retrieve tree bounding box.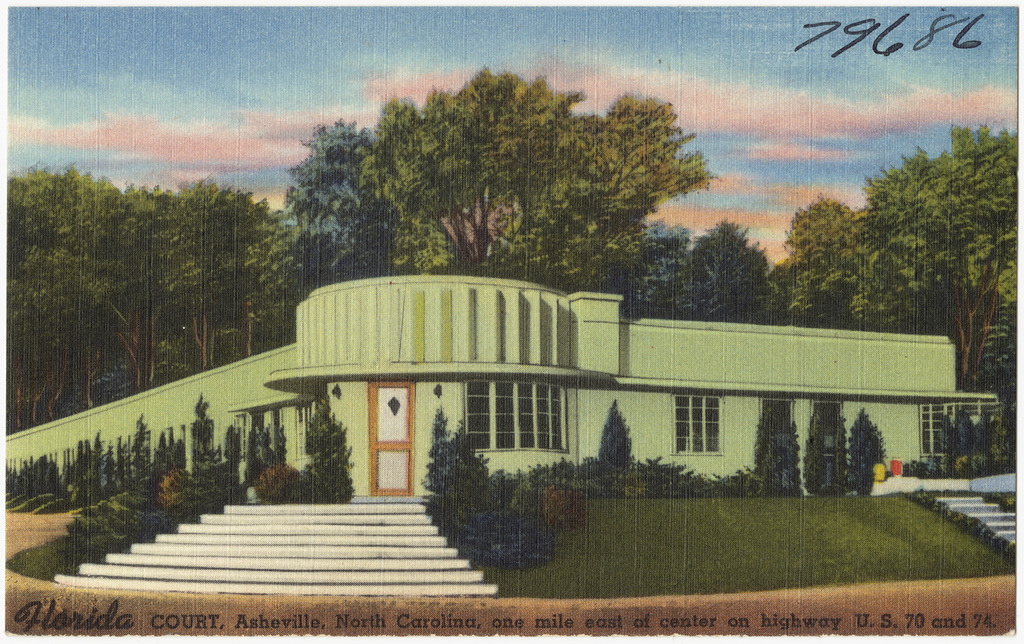
Bounding box: 354/72/717/295.
